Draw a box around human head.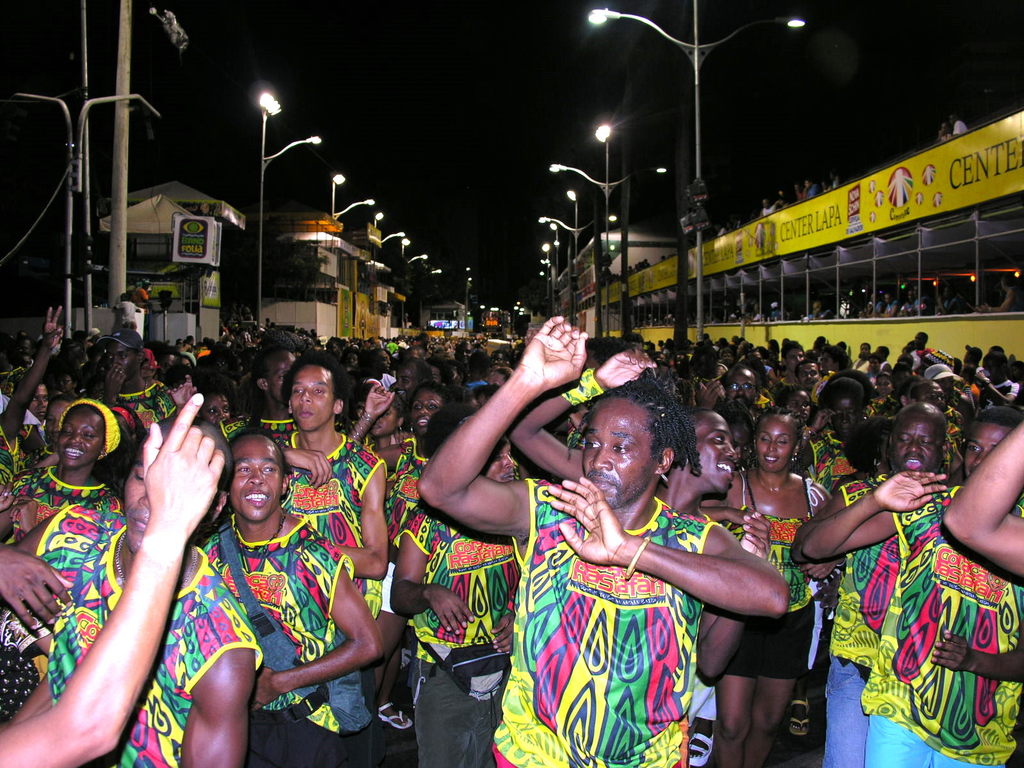
detection(407, 383, 452, 438).
